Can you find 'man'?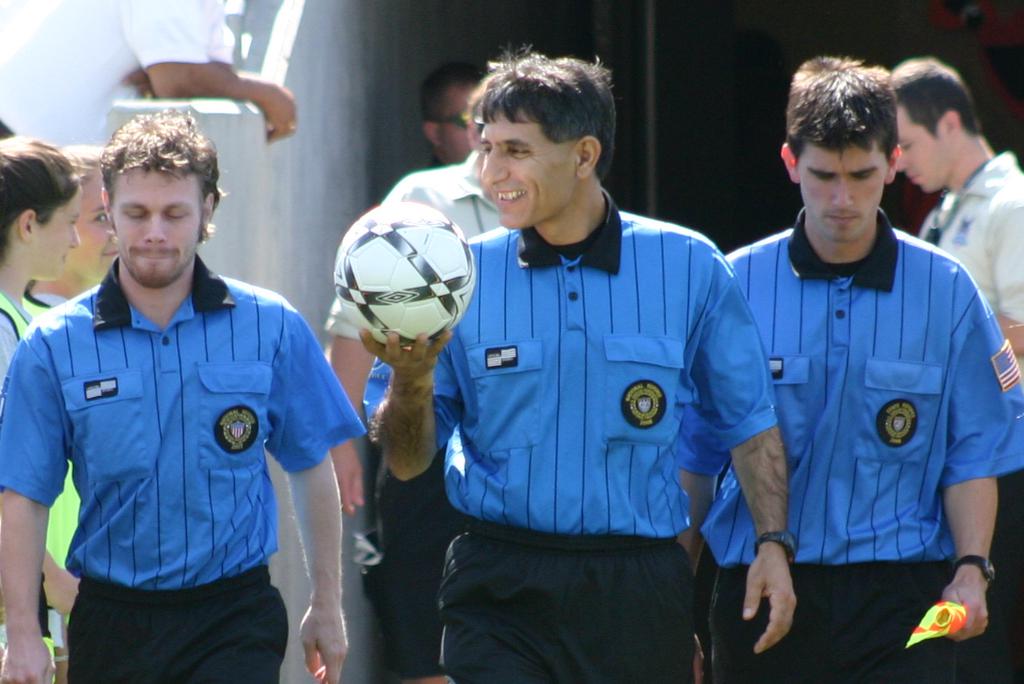
Yes, bounding box: detection(667, 54, 1023, 683).
